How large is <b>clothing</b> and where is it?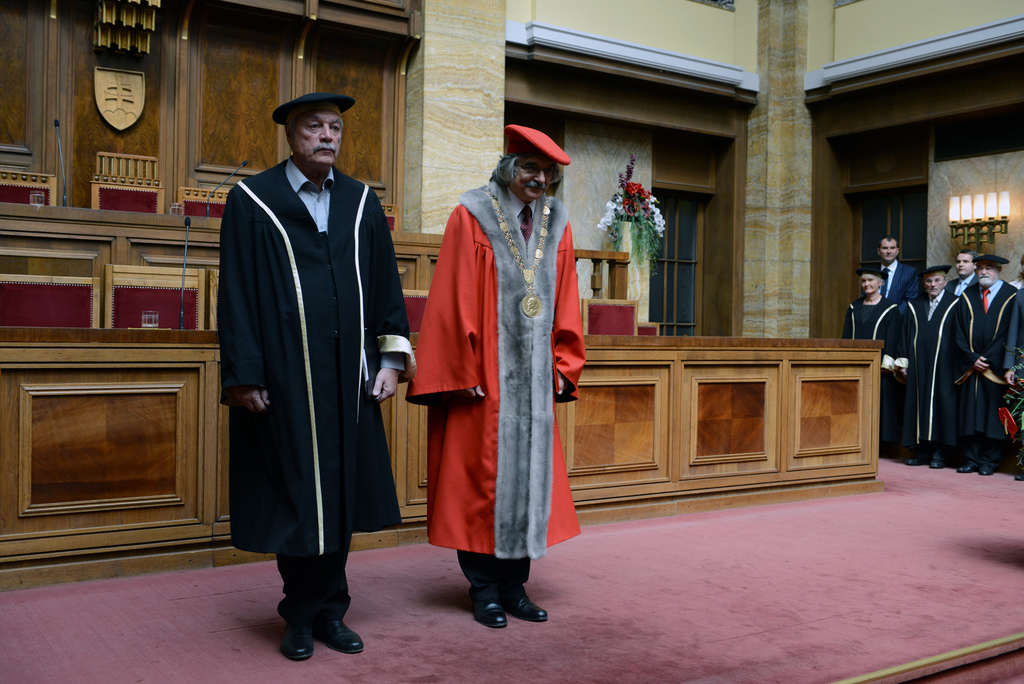
Bounding box: (x1=416, y1=139, x2=595, y2=613).
